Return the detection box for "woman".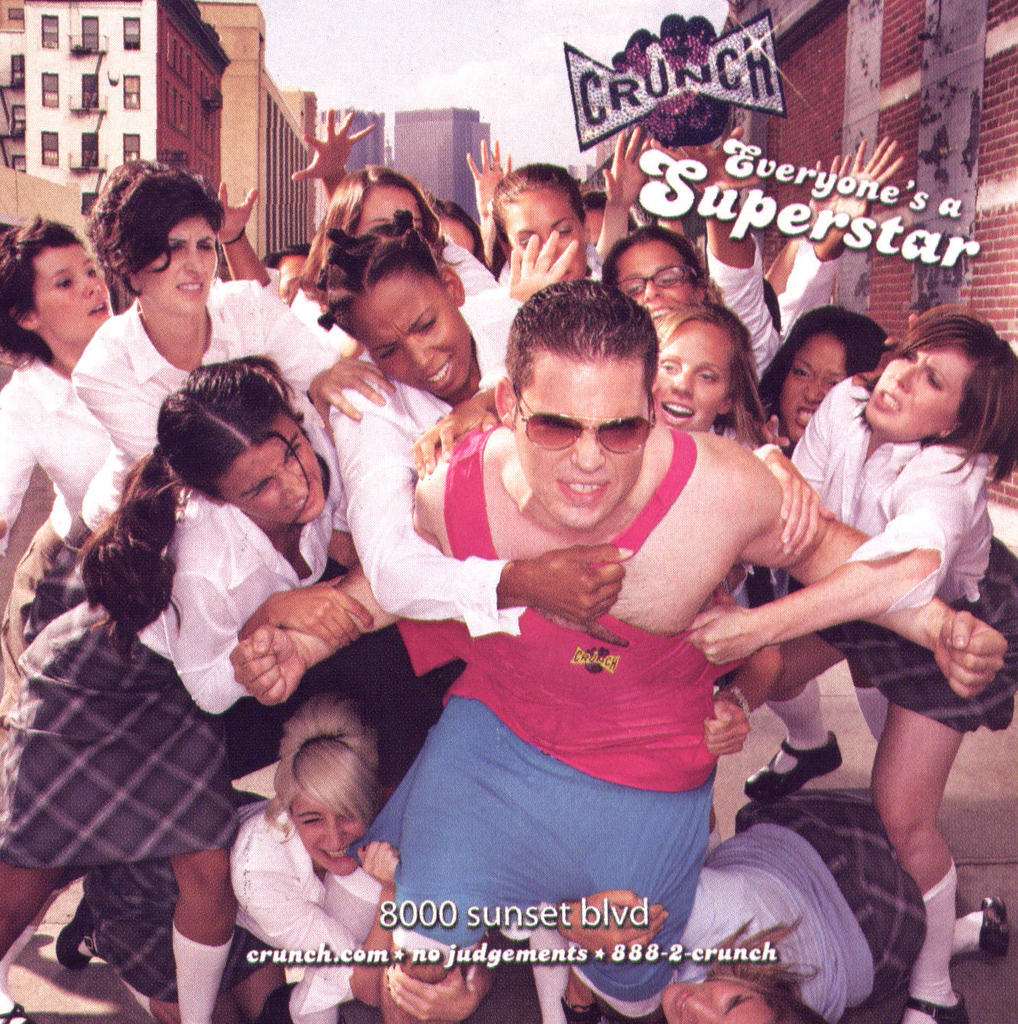
406,304,846,551.
